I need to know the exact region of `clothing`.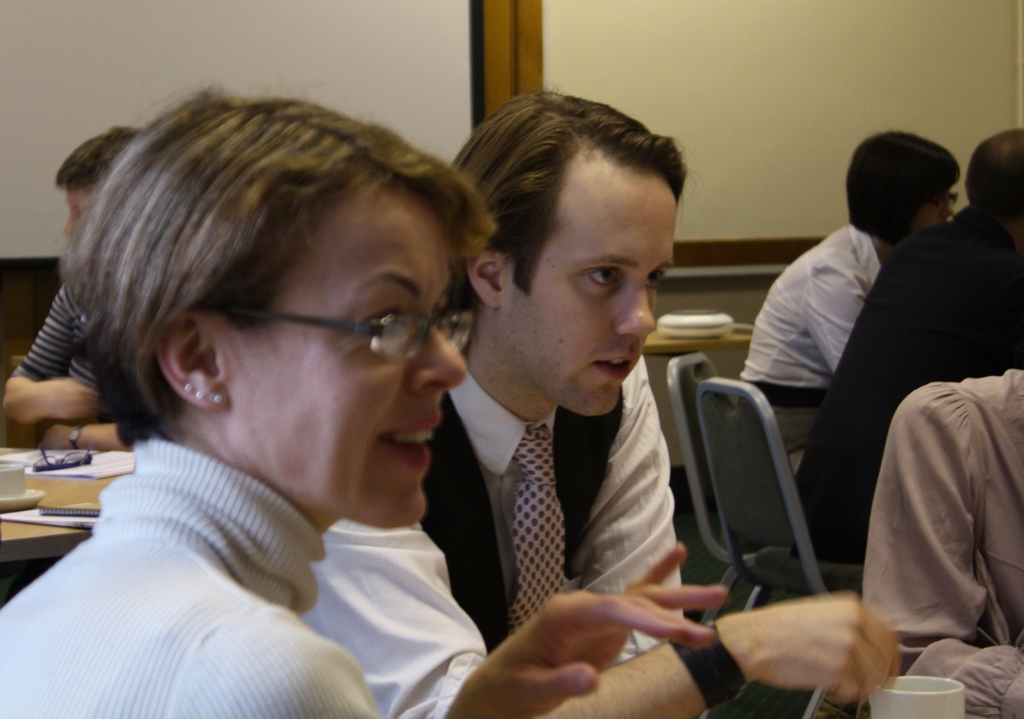
Region: [left=294, top=353, right=684, bottom=718].
